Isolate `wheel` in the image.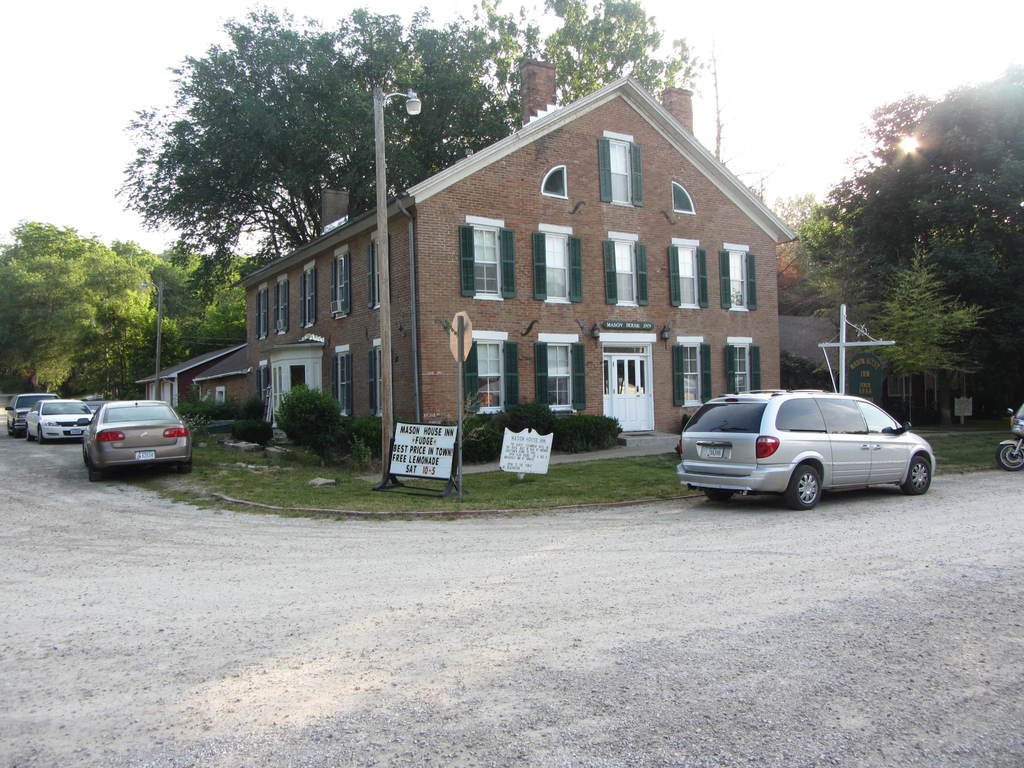
Isolated region: (908,454,927,493).
